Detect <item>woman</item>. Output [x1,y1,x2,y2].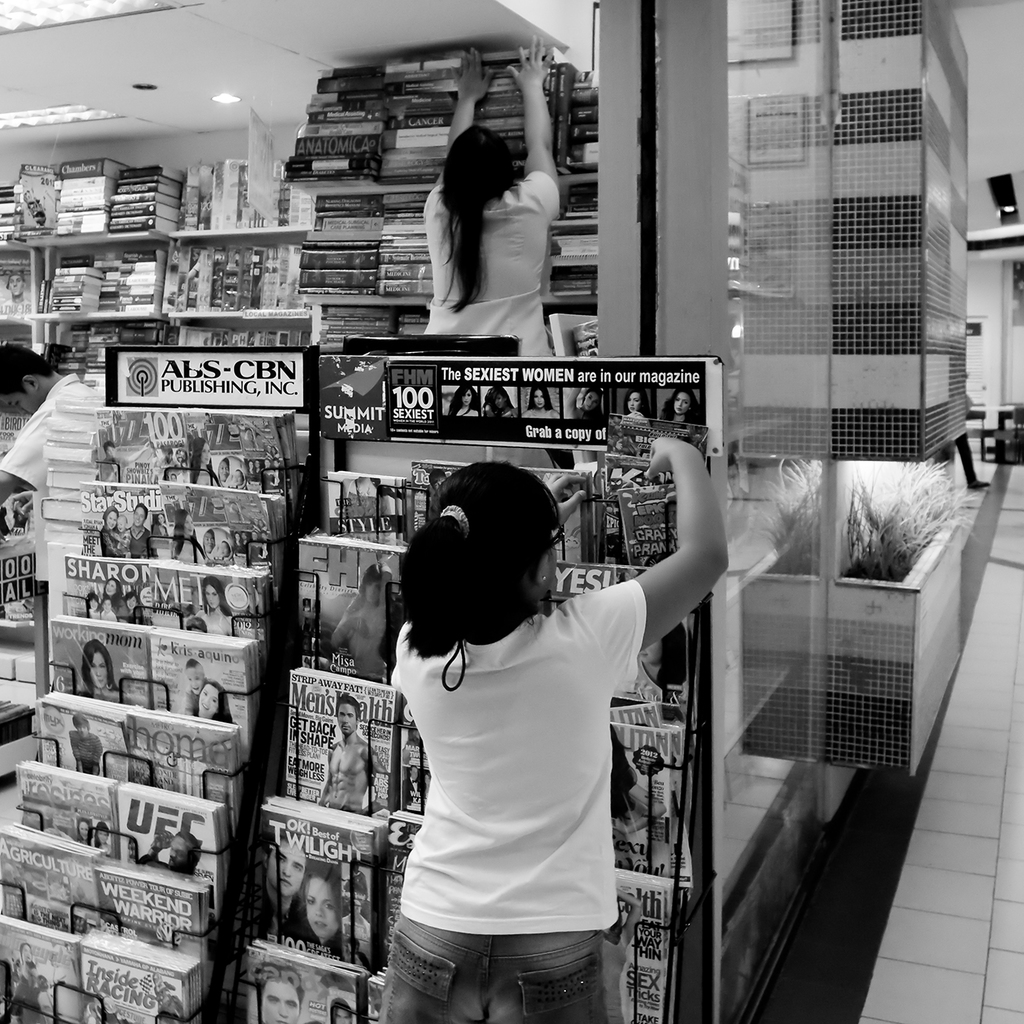
[195,578,247,639].
